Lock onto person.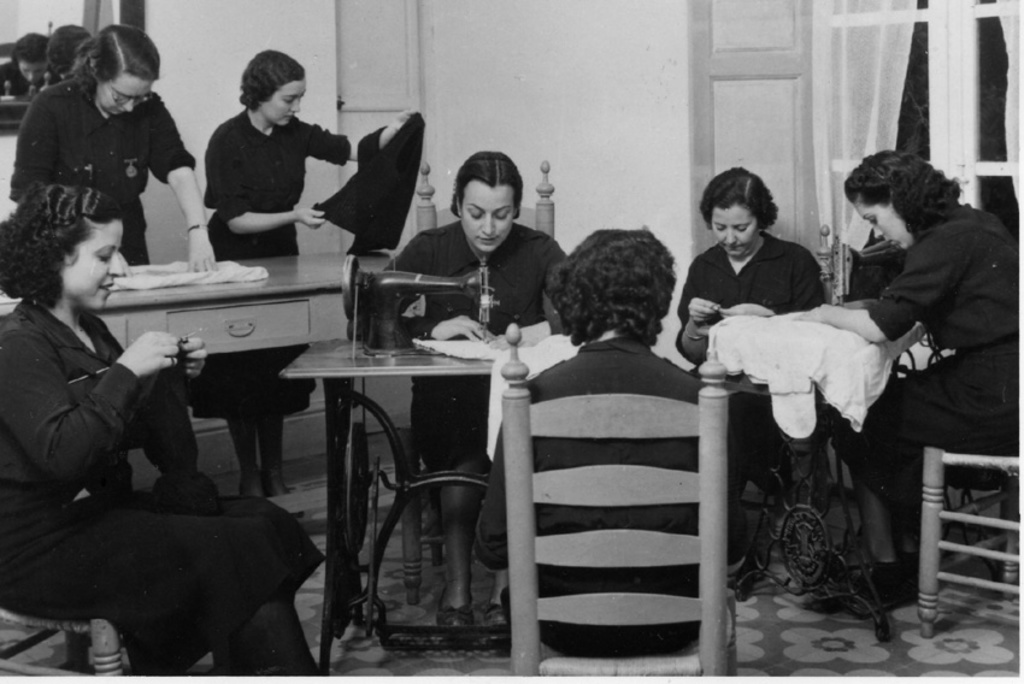
Locked: [left=14, top=23, right=212, bottom=493].
